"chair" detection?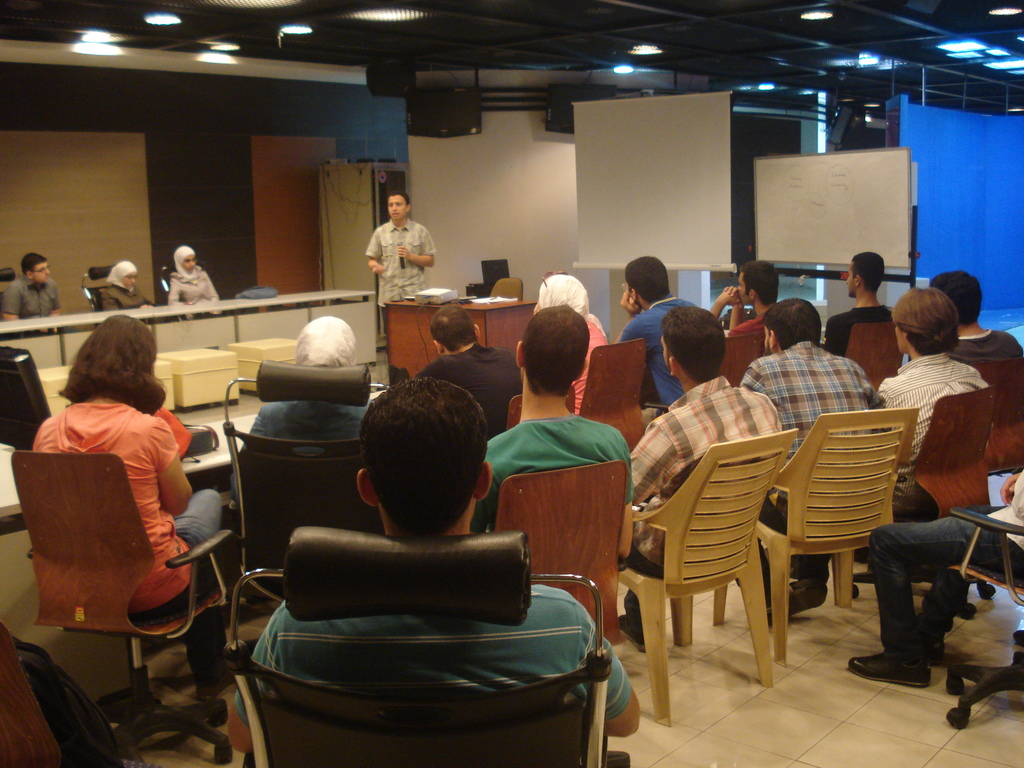
(218,362,392,643)
